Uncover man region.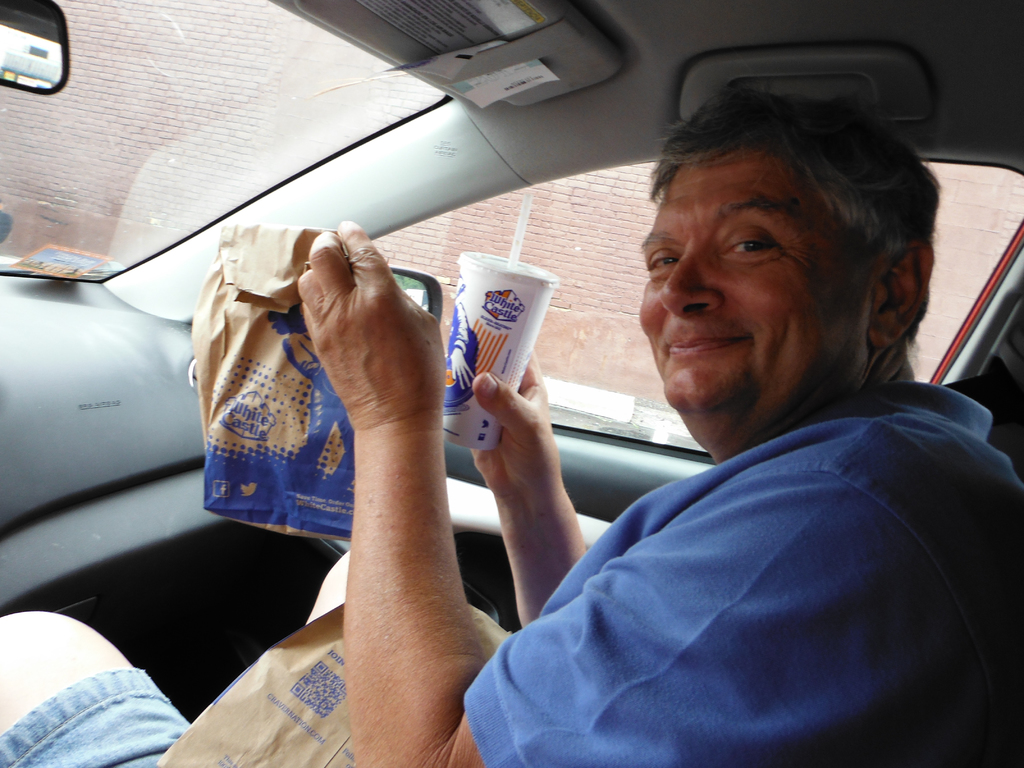
Uncovered: 380 103 1020 753.
